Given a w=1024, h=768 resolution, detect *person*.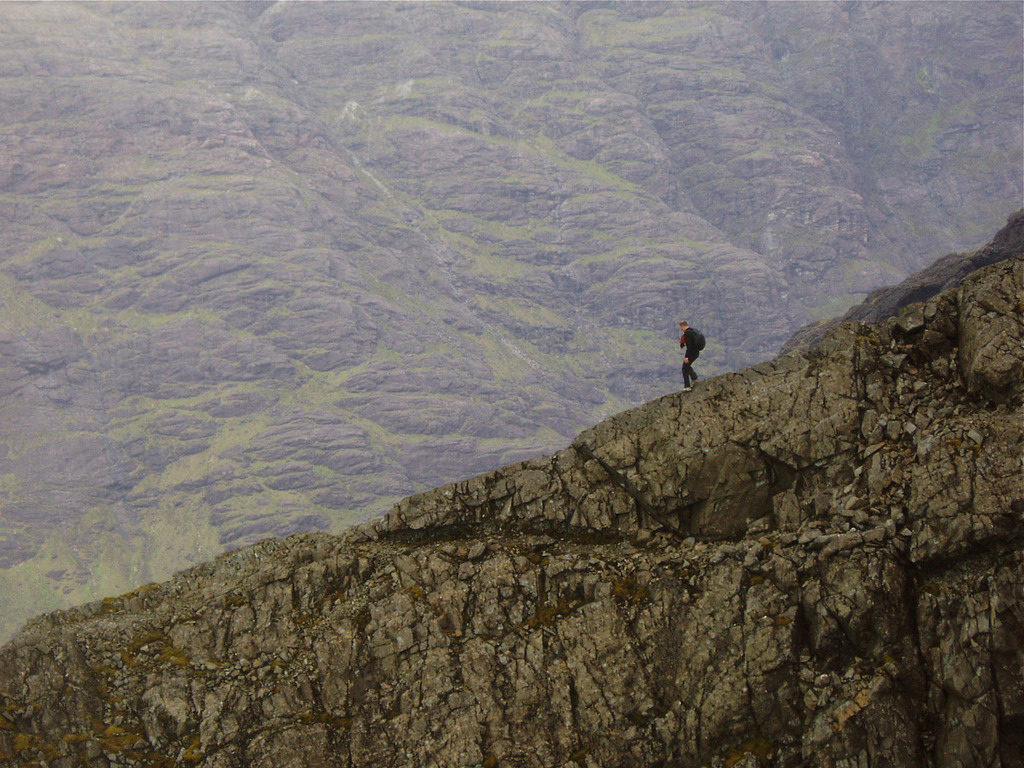
673, 317, 711, 396.
